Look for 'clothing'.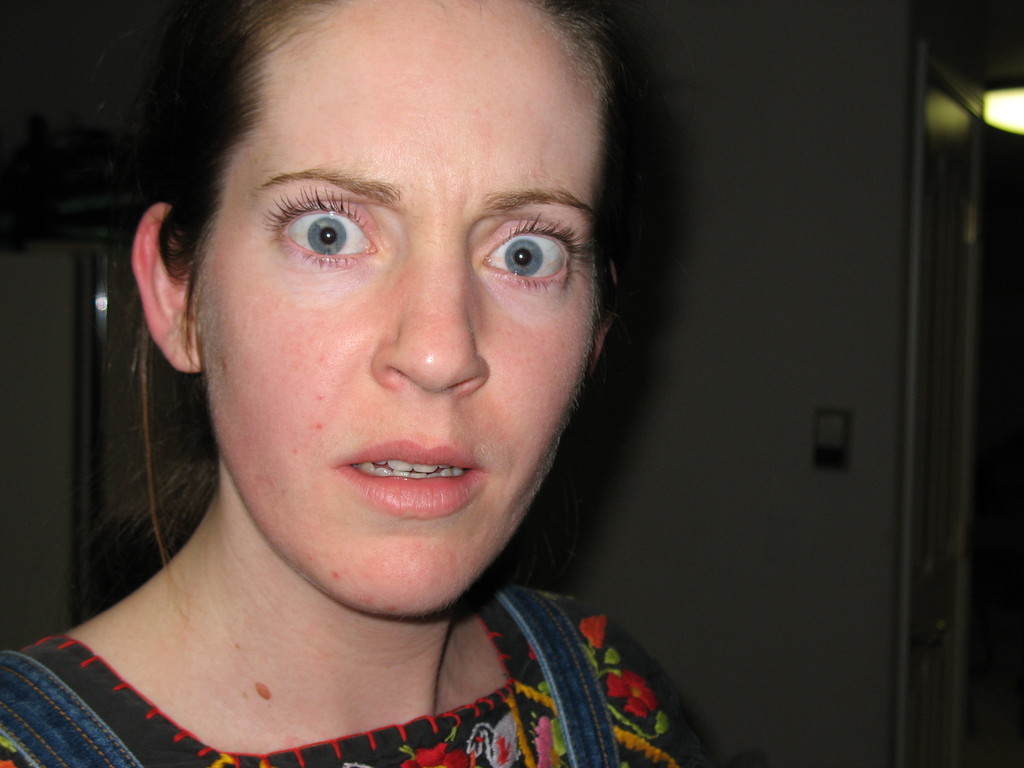
Found: box=[0, 532, 744, 766].
